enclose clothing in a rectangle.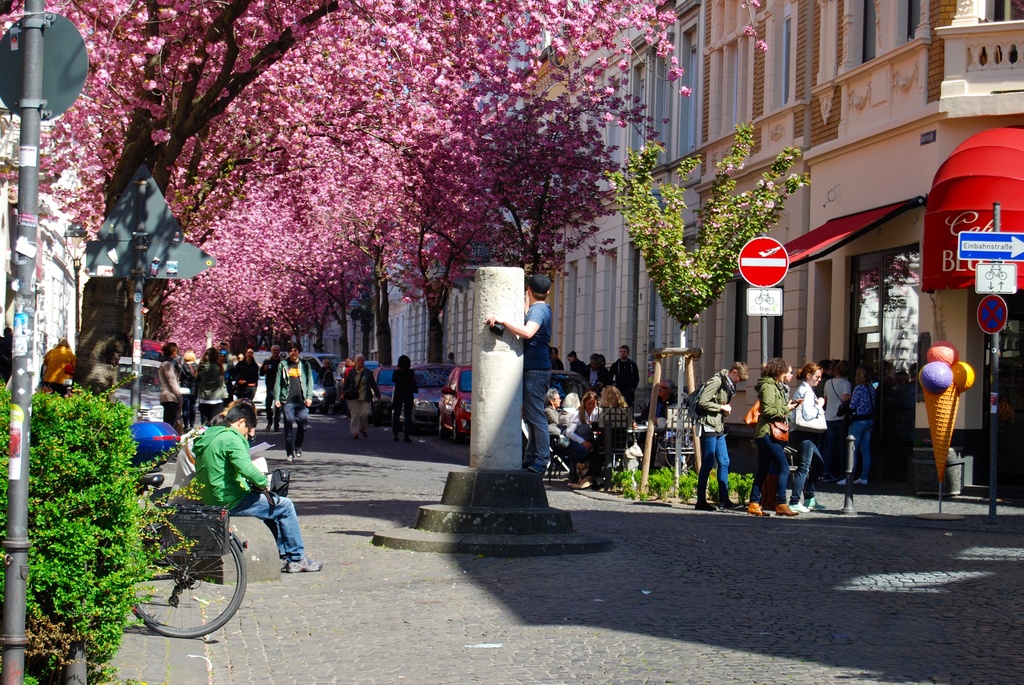
x1=276, y1=353, x2=318, y2=432.
